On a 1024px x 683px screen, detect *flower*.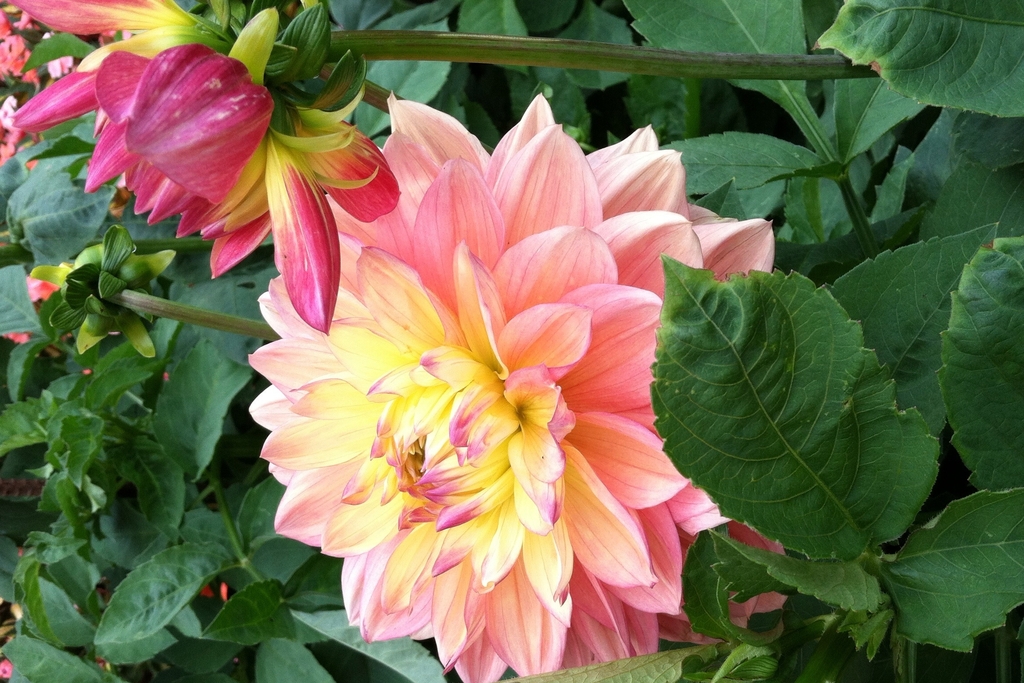
249,74,853,677.
